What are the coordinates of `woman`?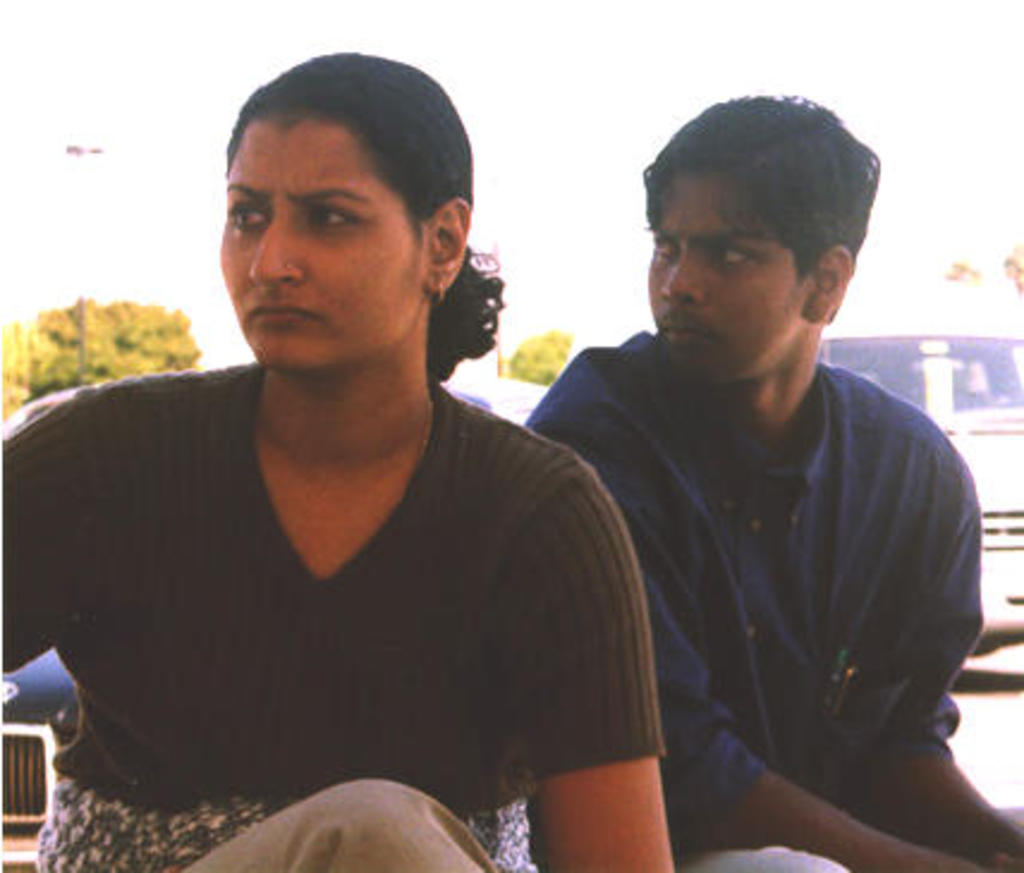
(x1=0, y1=45, x2=677, y2=871).
